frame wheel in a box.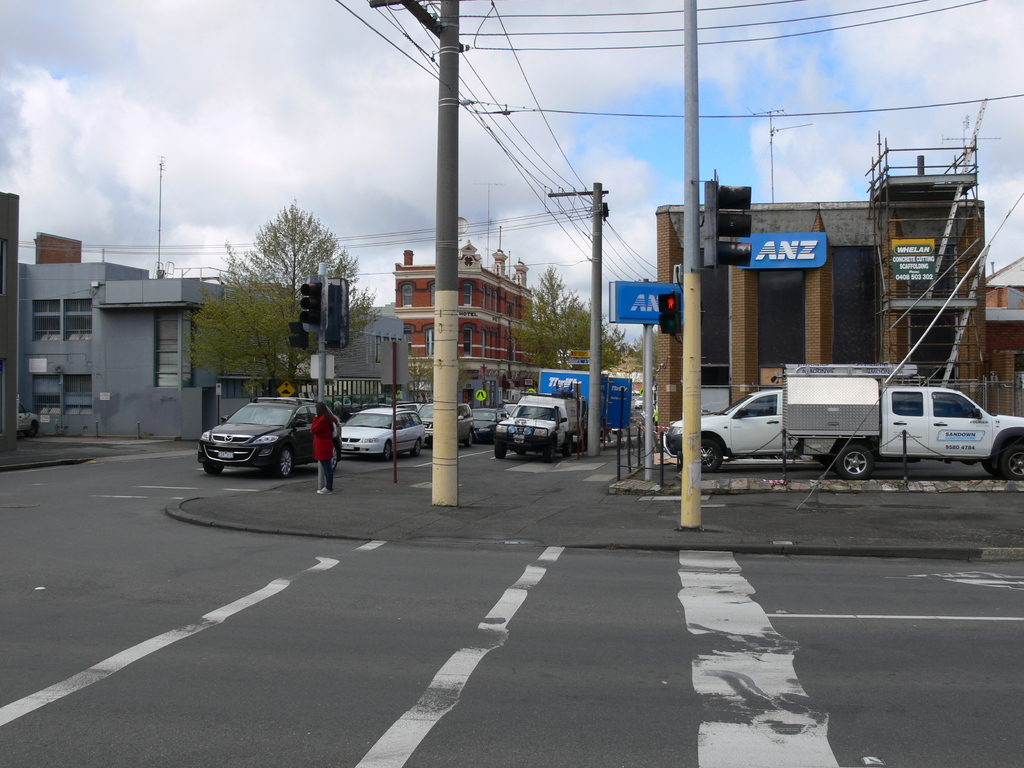
box(837, 445, 871, 481).
